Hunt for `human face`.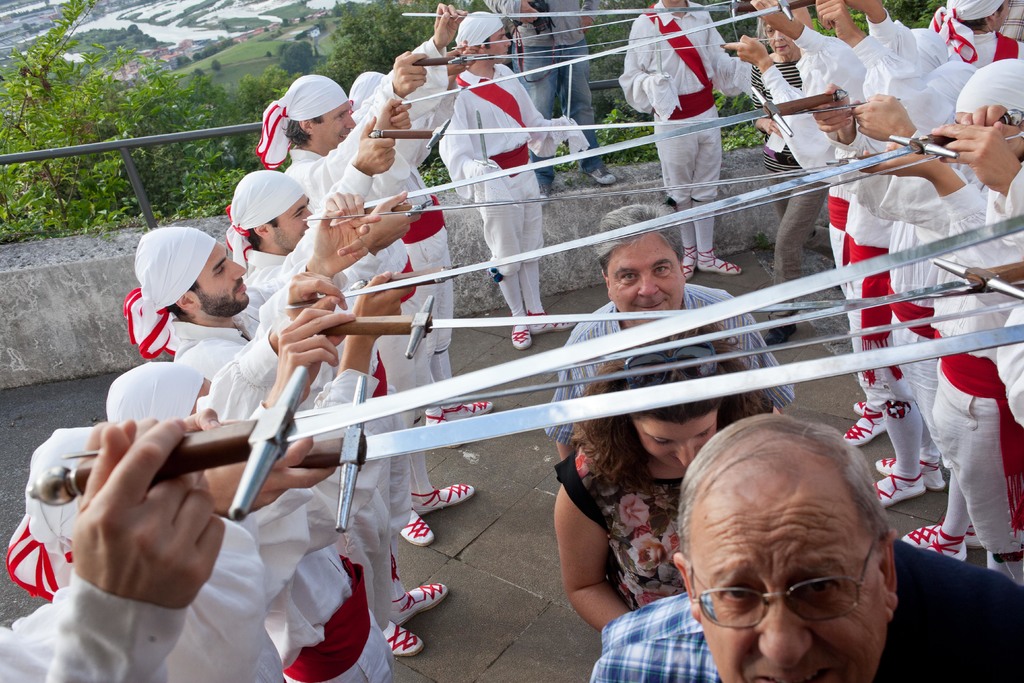
Hunted down at (489,26,511,63).
